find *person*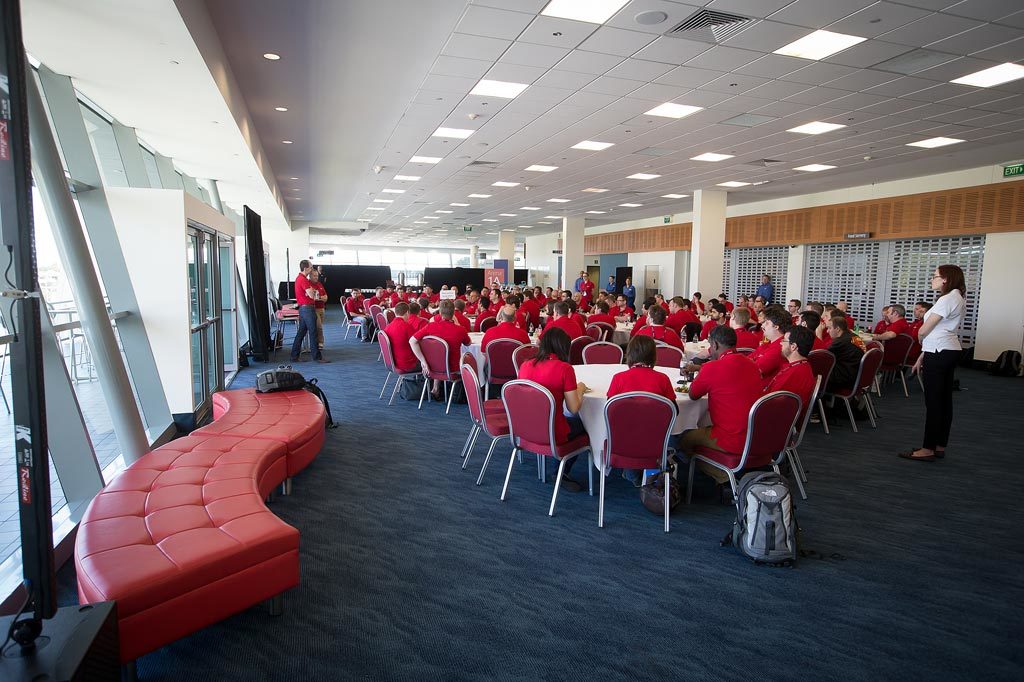
564,299,583,324
